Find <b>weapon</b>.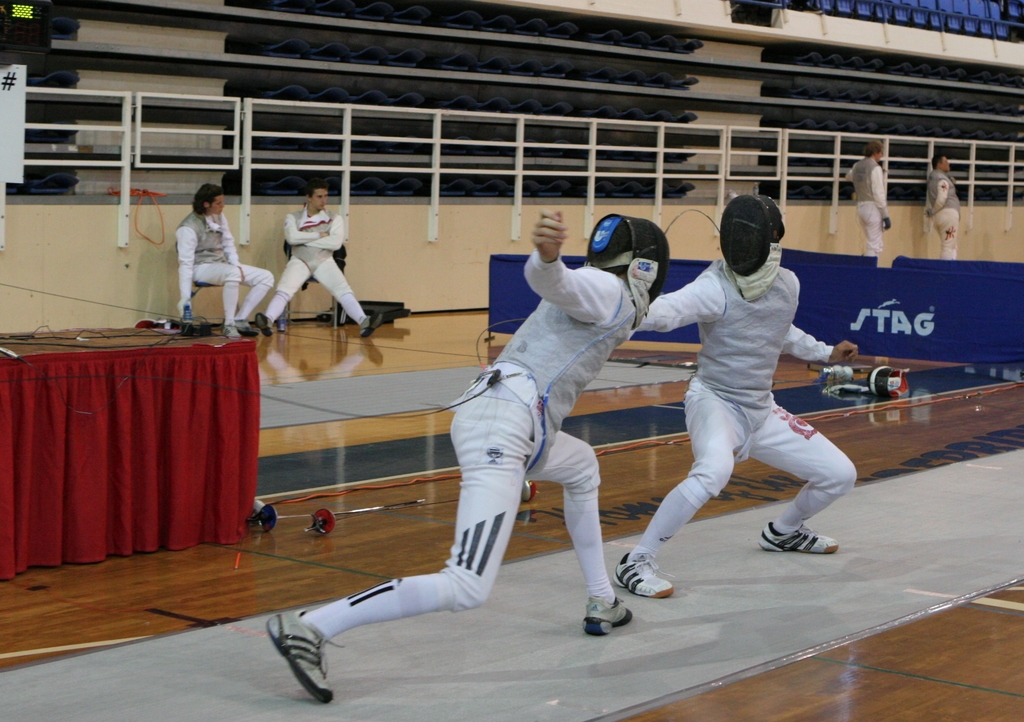
[390, 483, 543, 508].
